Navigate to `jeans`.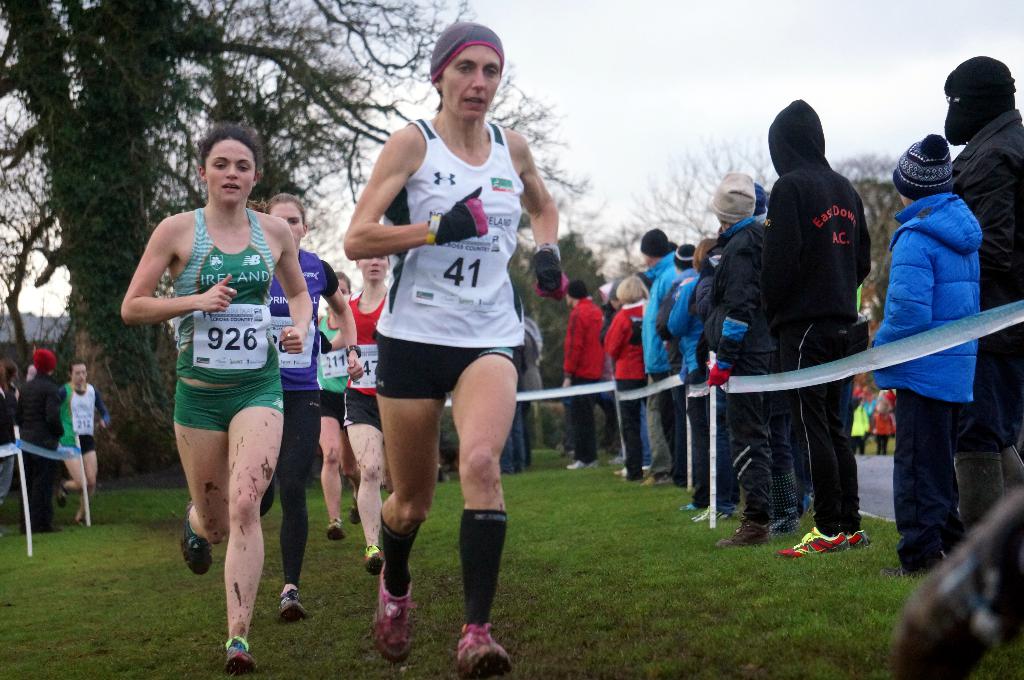
Navigation target: <region>586, 393, 623, 461</region>.
